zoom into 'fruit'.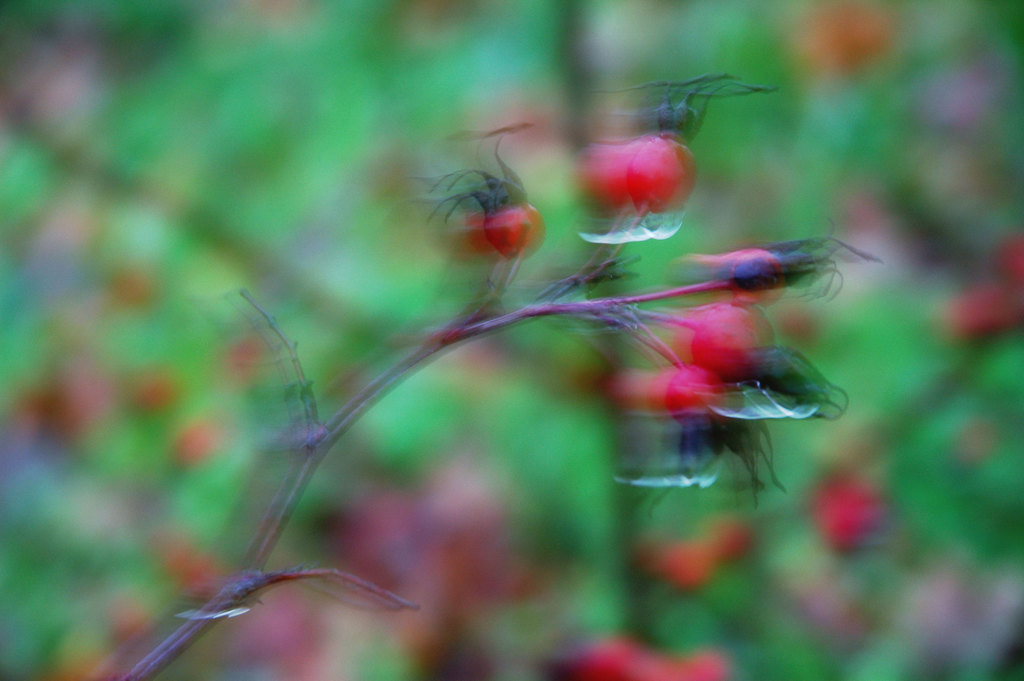
Zoom target: region(820, 488, 877, 553).
